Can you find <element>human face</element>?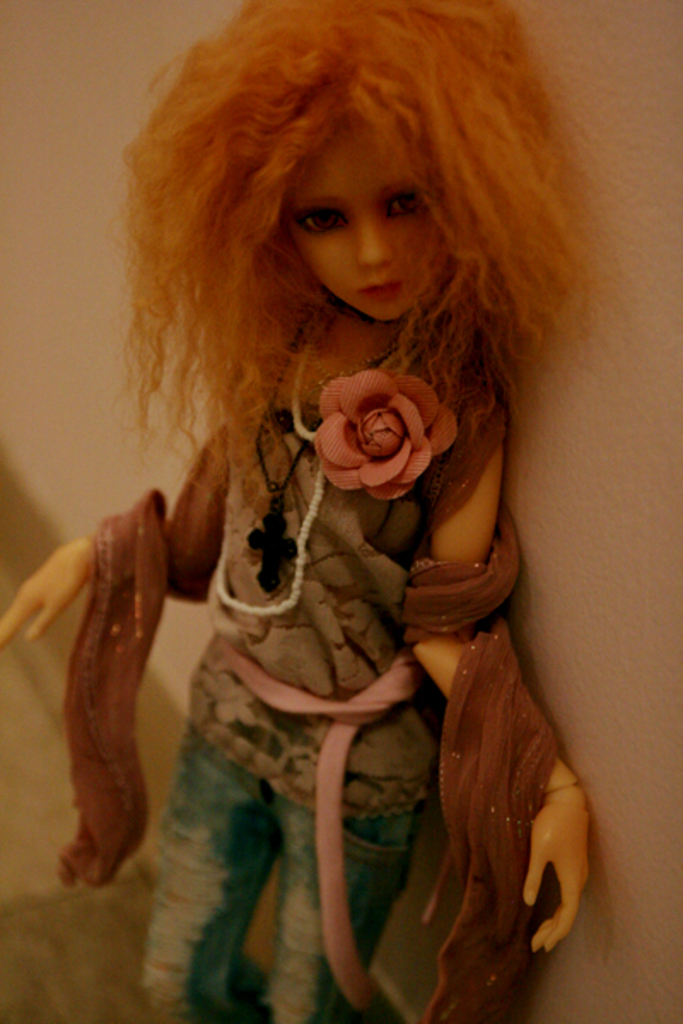
Yes, bounding box: crop(273, 126, 458, 329).
